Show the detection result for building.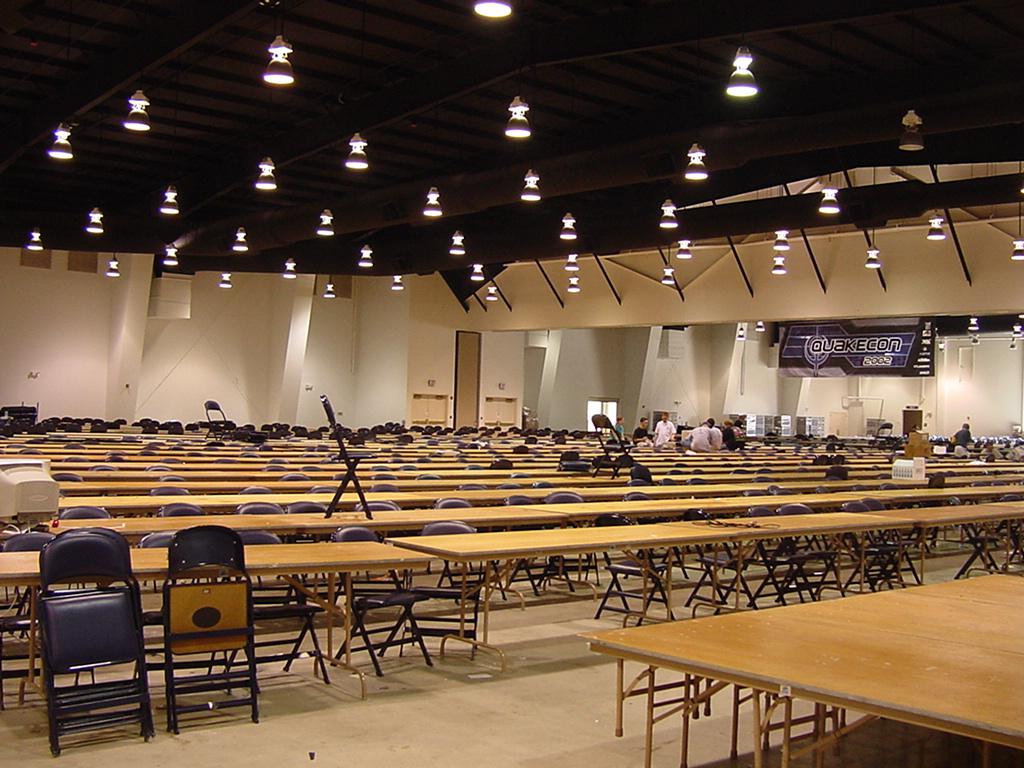
l=0, t=0, r=1023, b=767.
